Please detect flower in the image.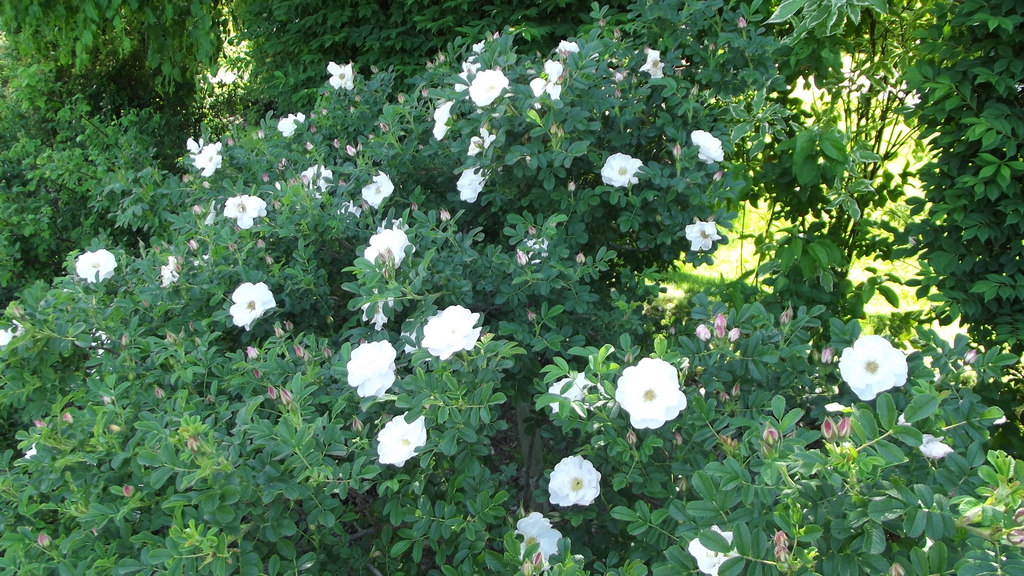
1013, 506, 1023, 524.
